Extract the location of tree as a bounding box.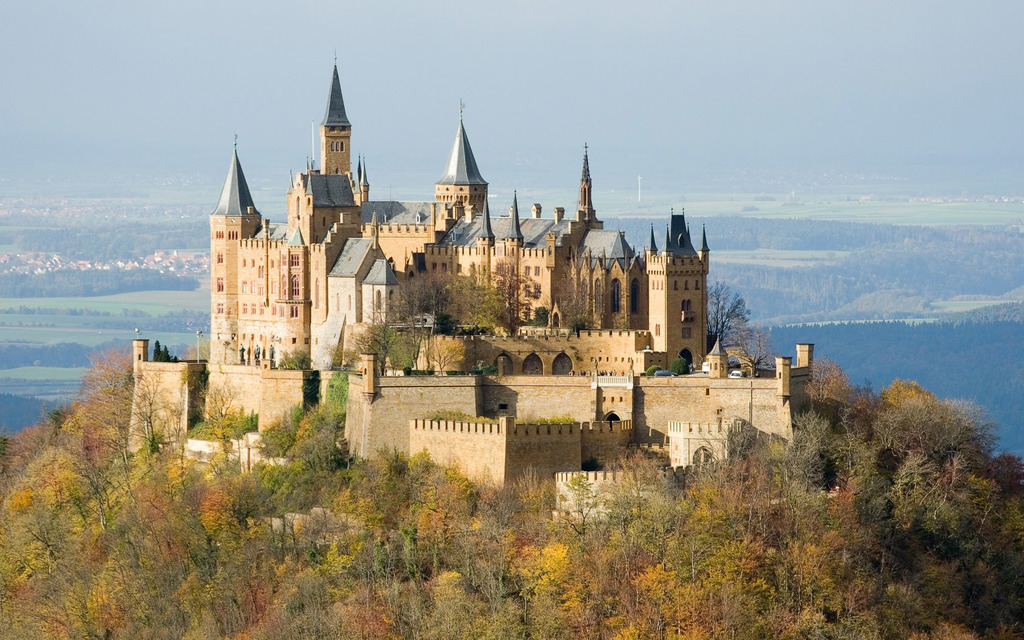
<region>239, 426, 294, 529</region>.
